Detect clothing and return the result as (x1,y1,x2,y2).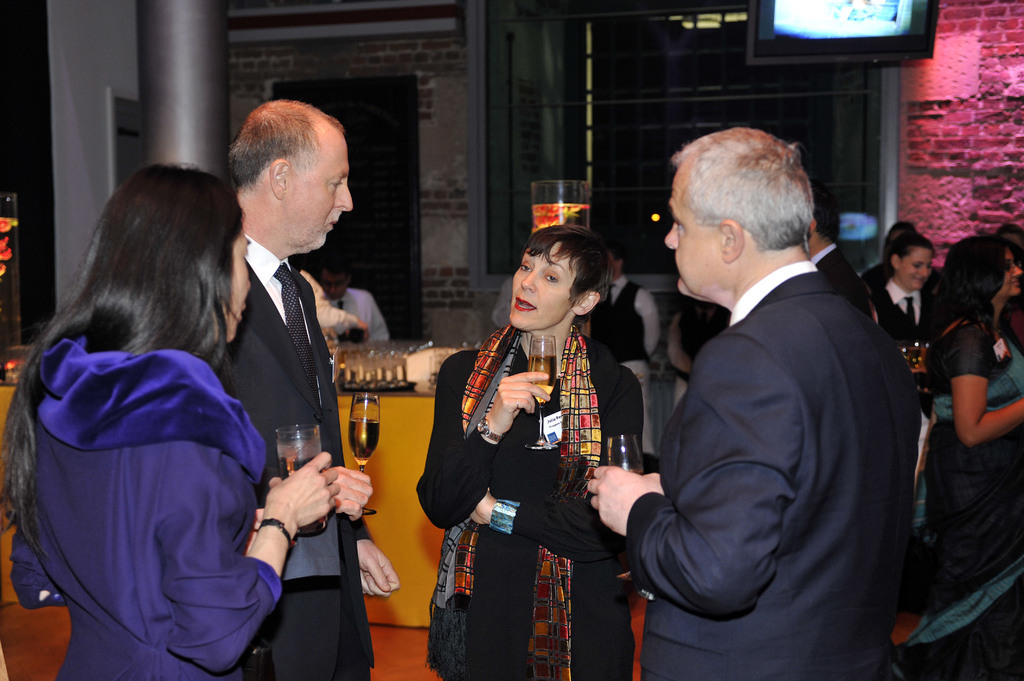
(493,272,513,327).
